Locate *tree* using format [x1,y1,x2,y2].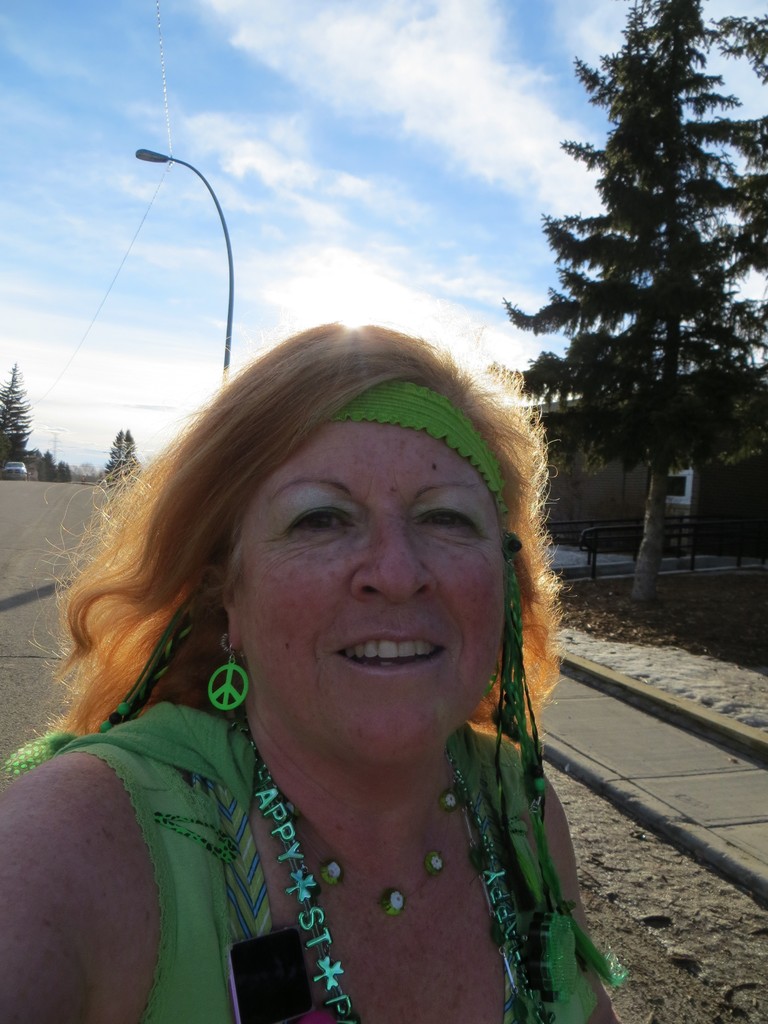
[513,17,749,566].
